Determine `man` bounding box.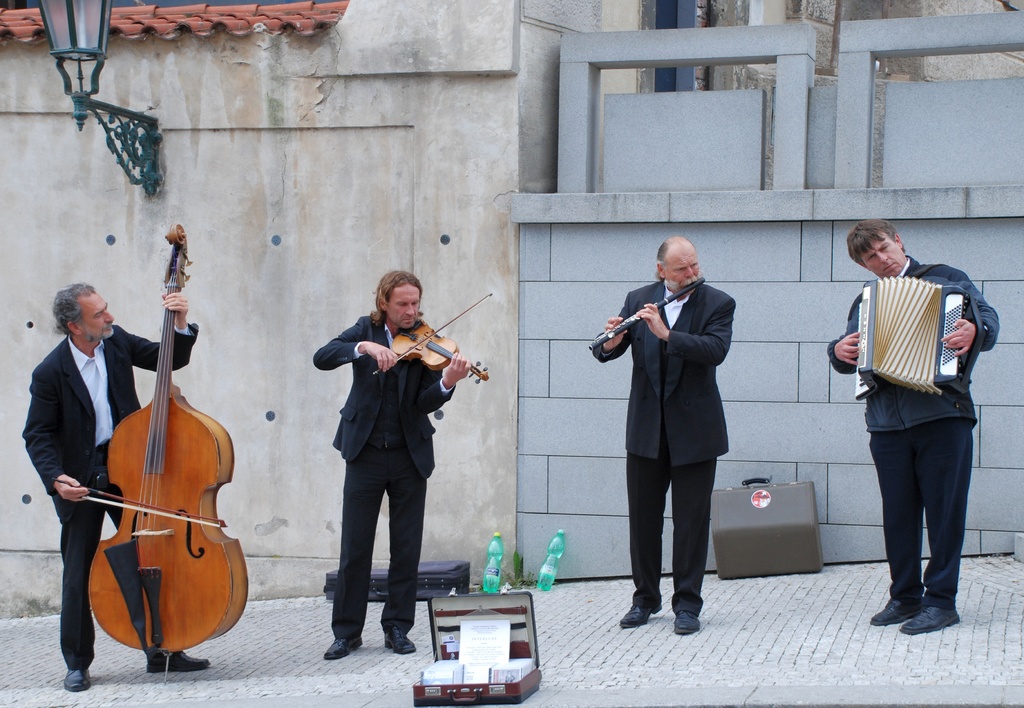
Determined: (x1=605, y1=230, x2=742, y2=636).
